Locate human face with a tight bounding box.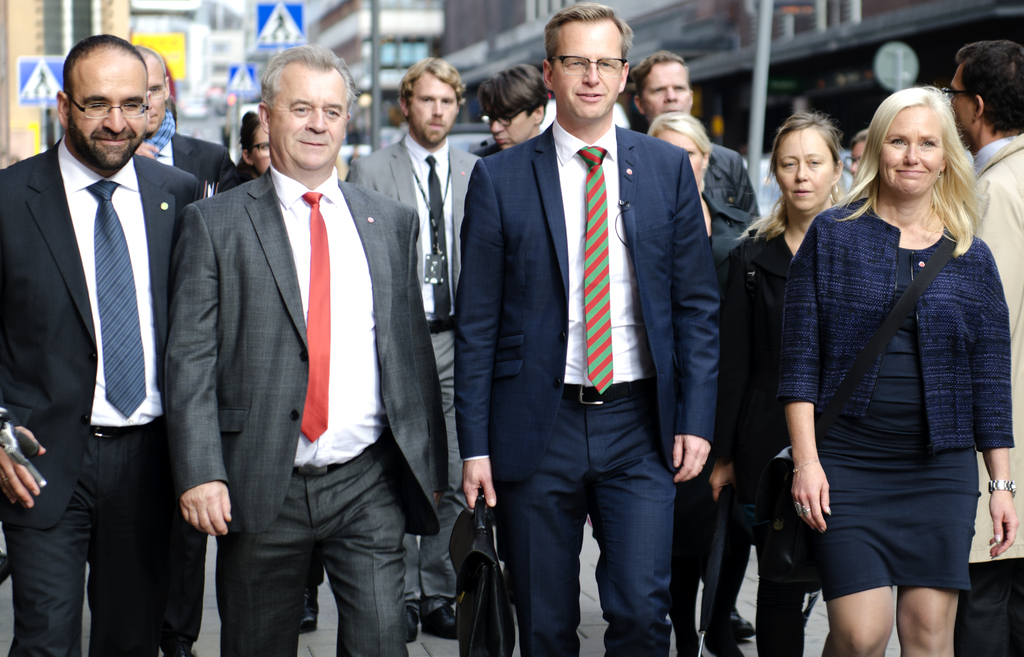
bbox(415, 67, 461, 146).
